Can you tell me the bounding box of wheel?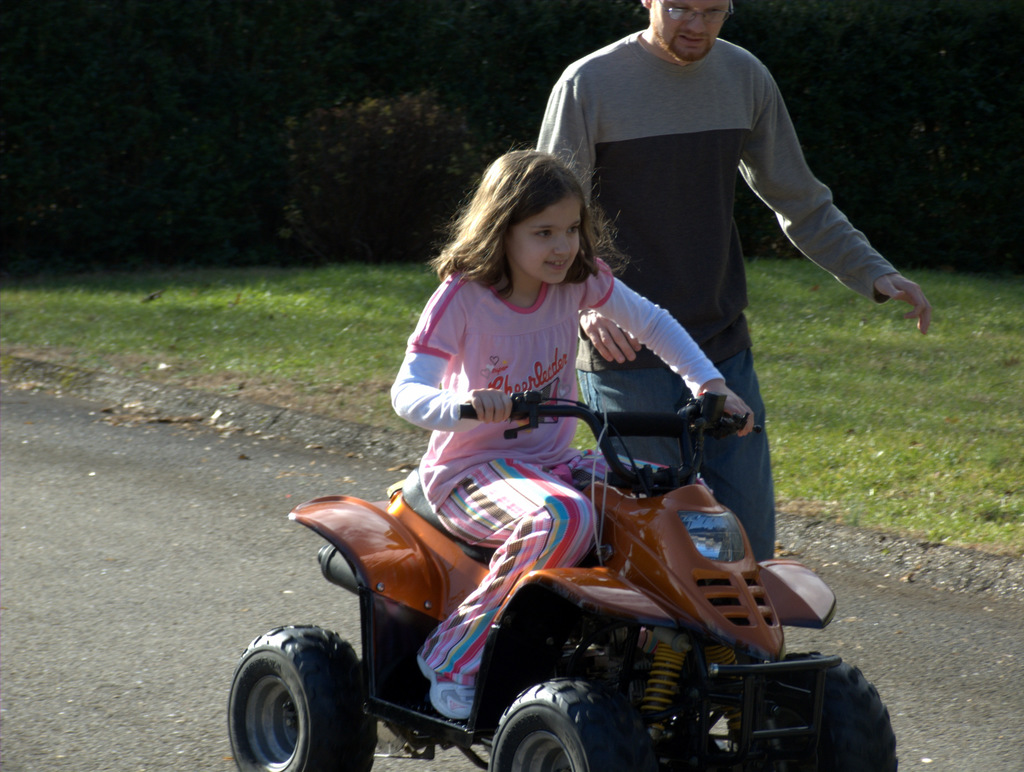
x1=489 y1=677 x2=655 y2=771.
